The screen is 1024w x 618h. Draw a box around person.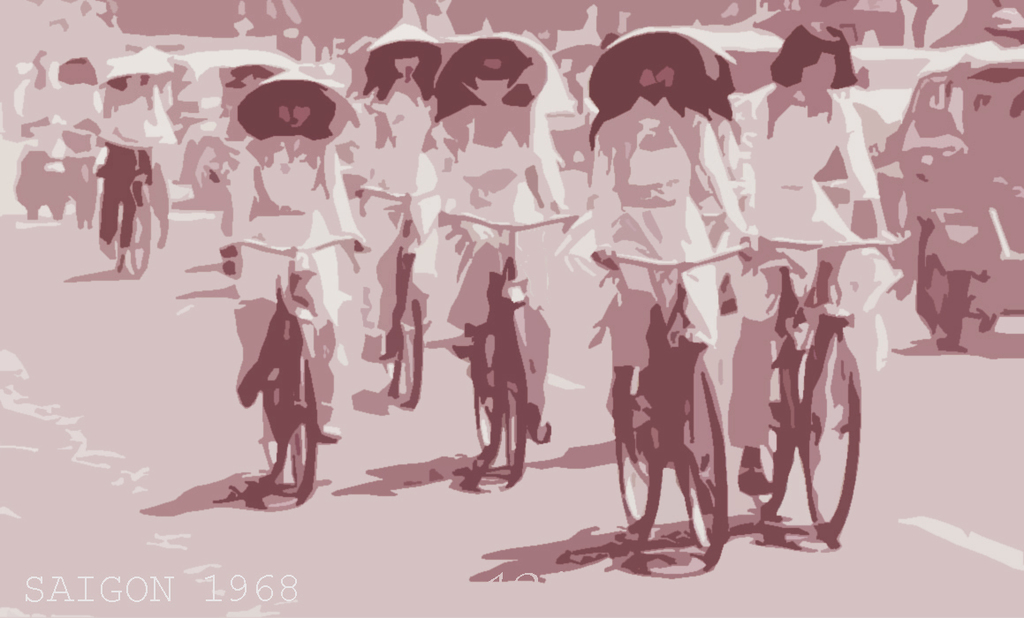
(339, 18, 423, 338).
